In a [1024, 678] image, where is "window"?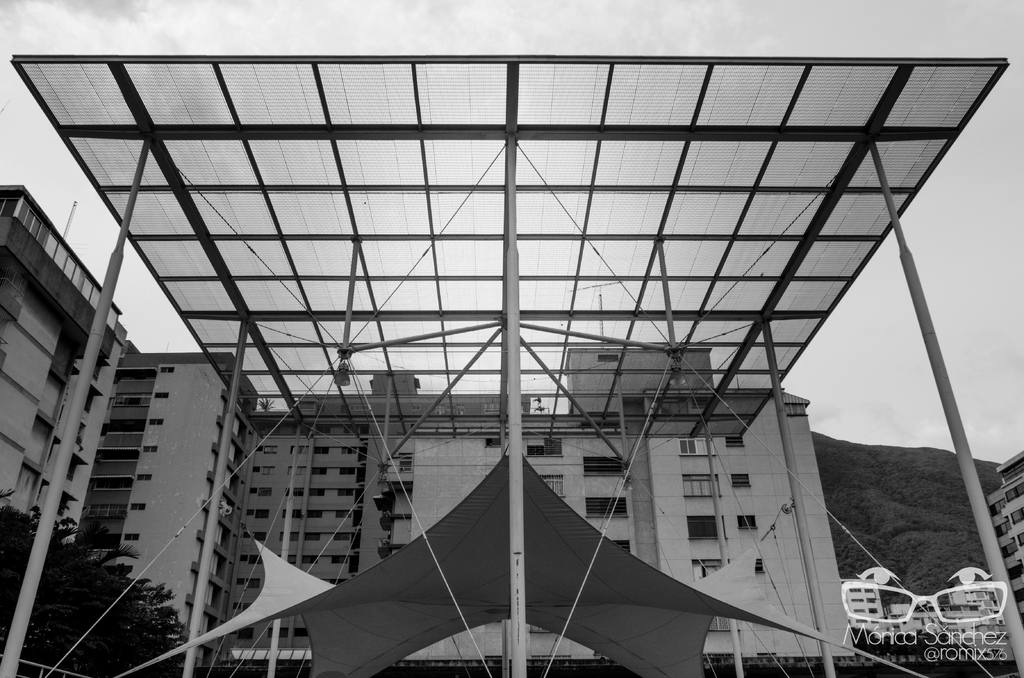
582,499,627,517.
